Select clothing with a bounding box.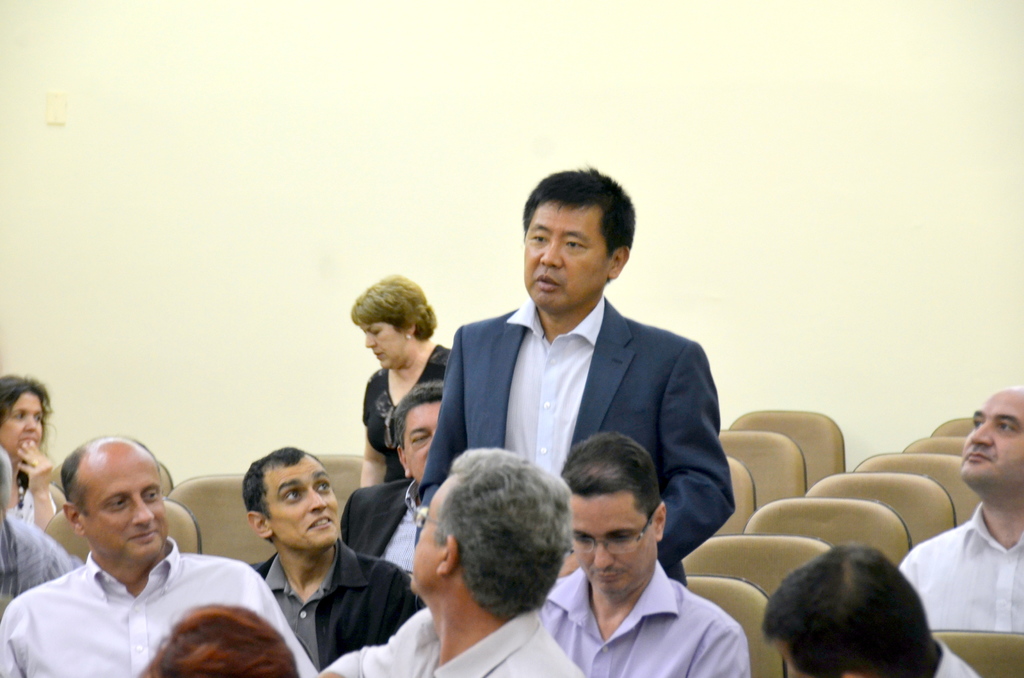
{"left": 935, "top": 636, "right": 979, "bottom": 677}.
